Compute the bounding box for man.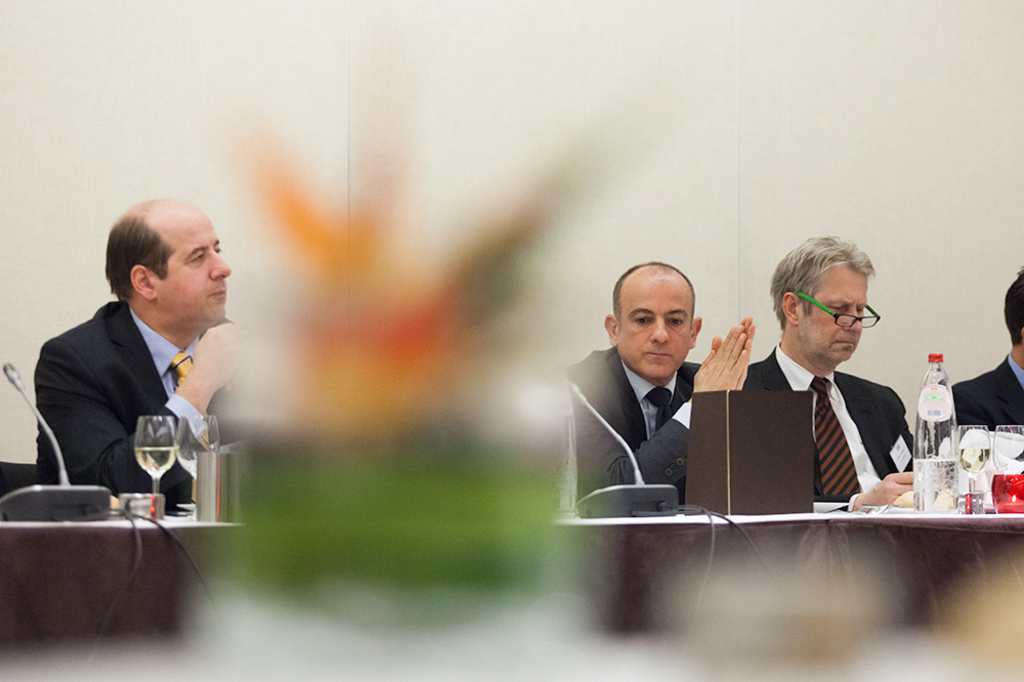
box(732, 250, 922, 524).
